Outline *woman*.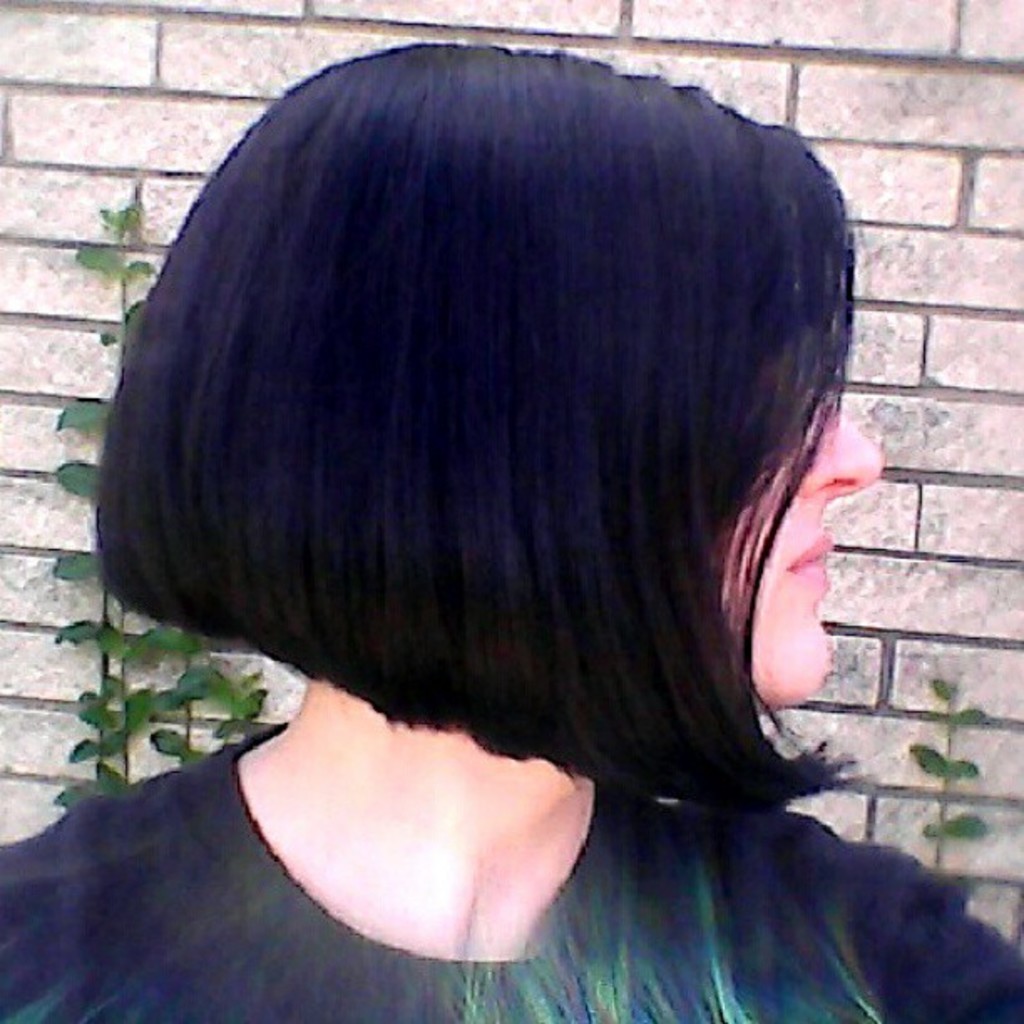
Outline: detection(0, 33, 1022, 1022).
